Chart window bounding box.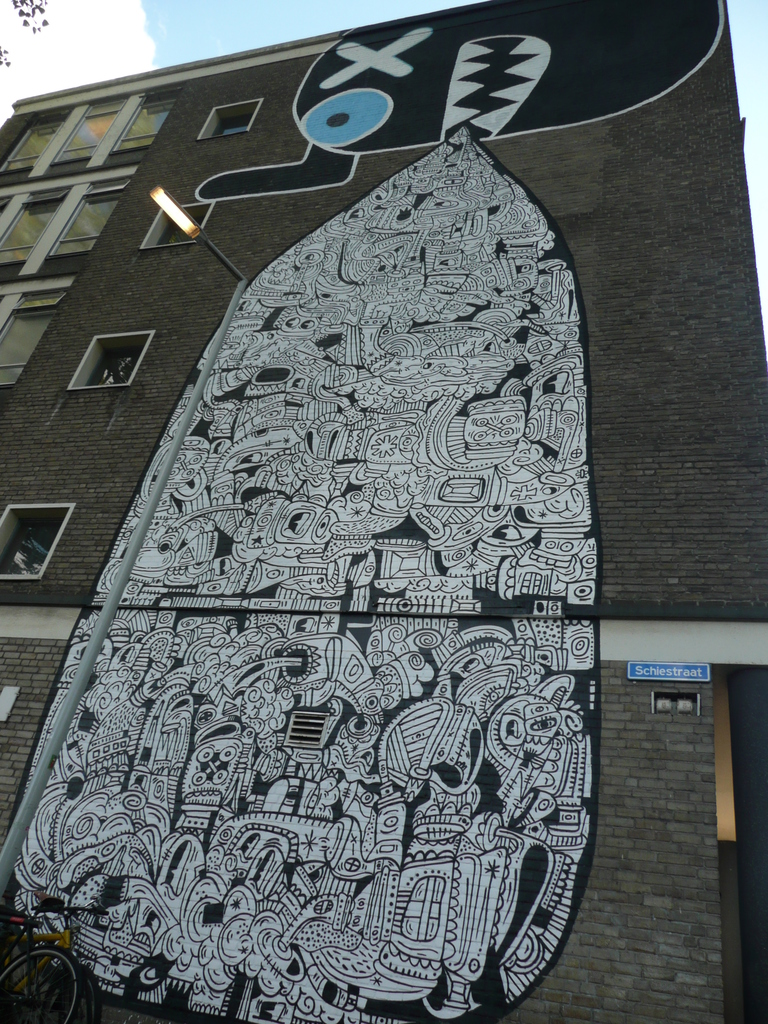
Charted: box(0, 95, 179, 390).
